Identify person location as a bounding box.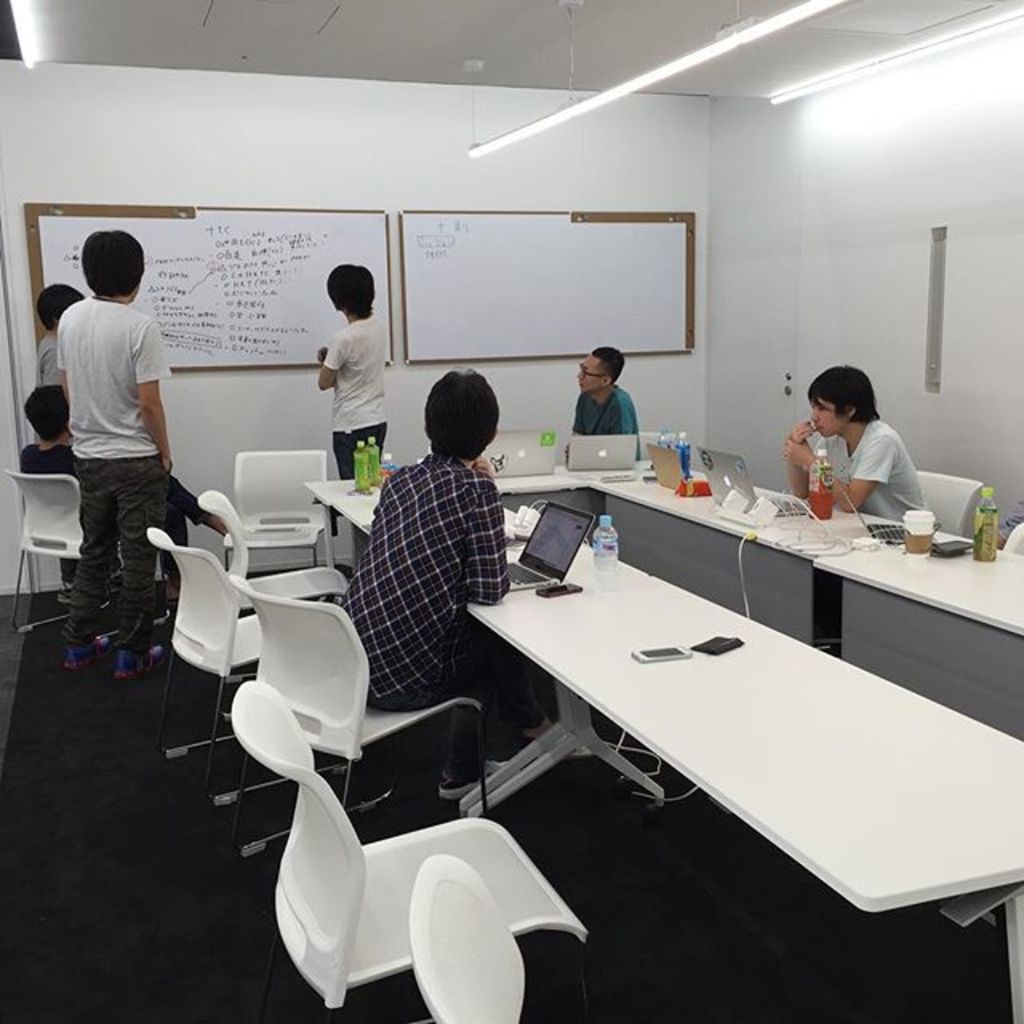
box(34, 283, 88, 608).
